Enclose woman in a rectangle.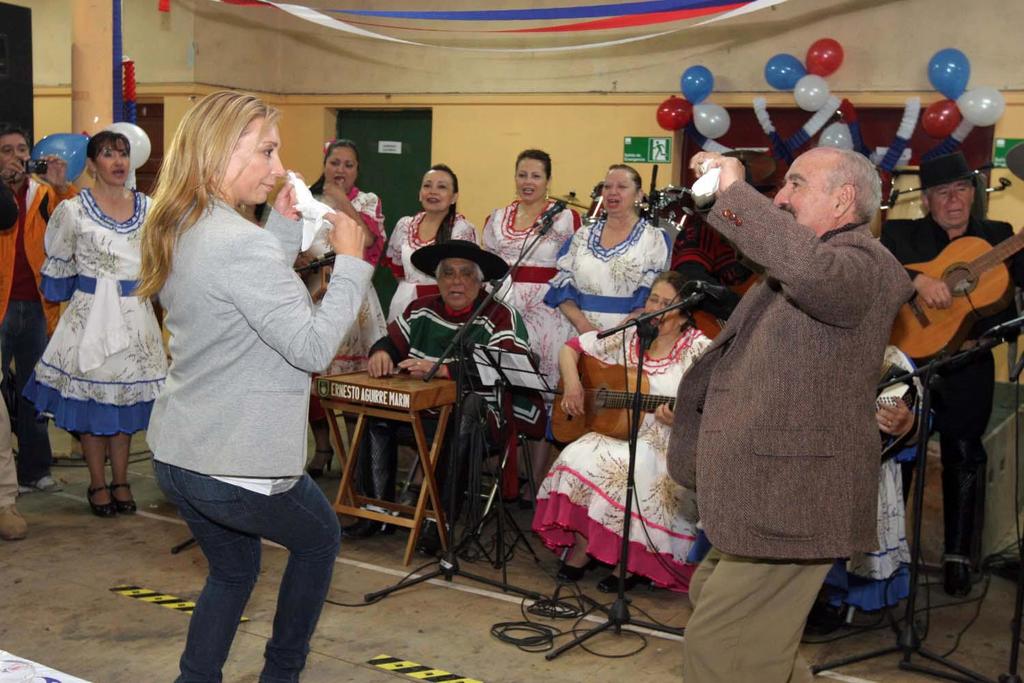
388,164,474,494.
